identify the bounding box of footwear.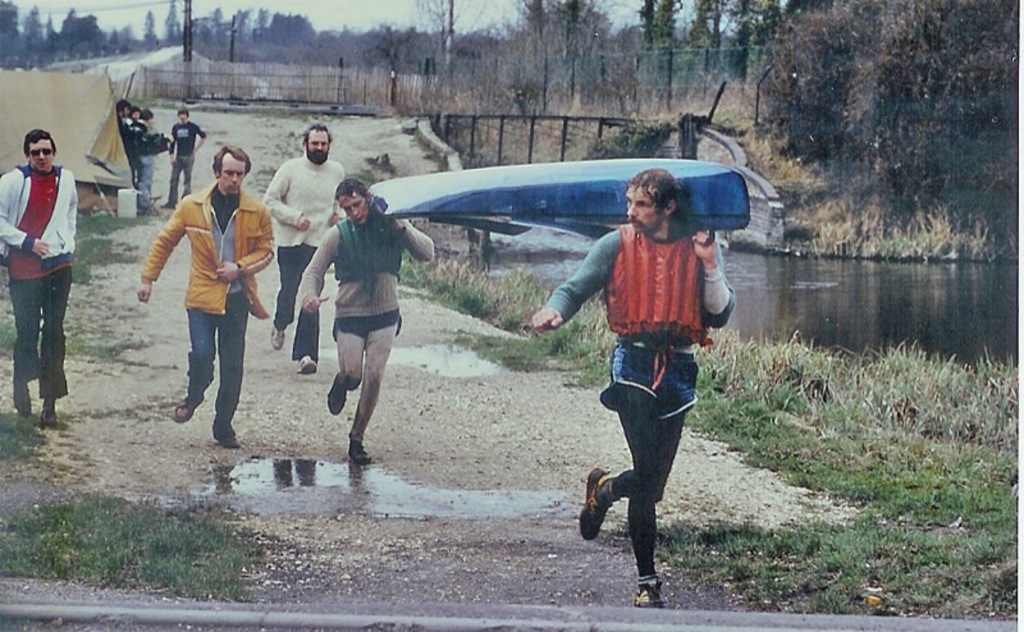
box(175, 399, 204, 422).
